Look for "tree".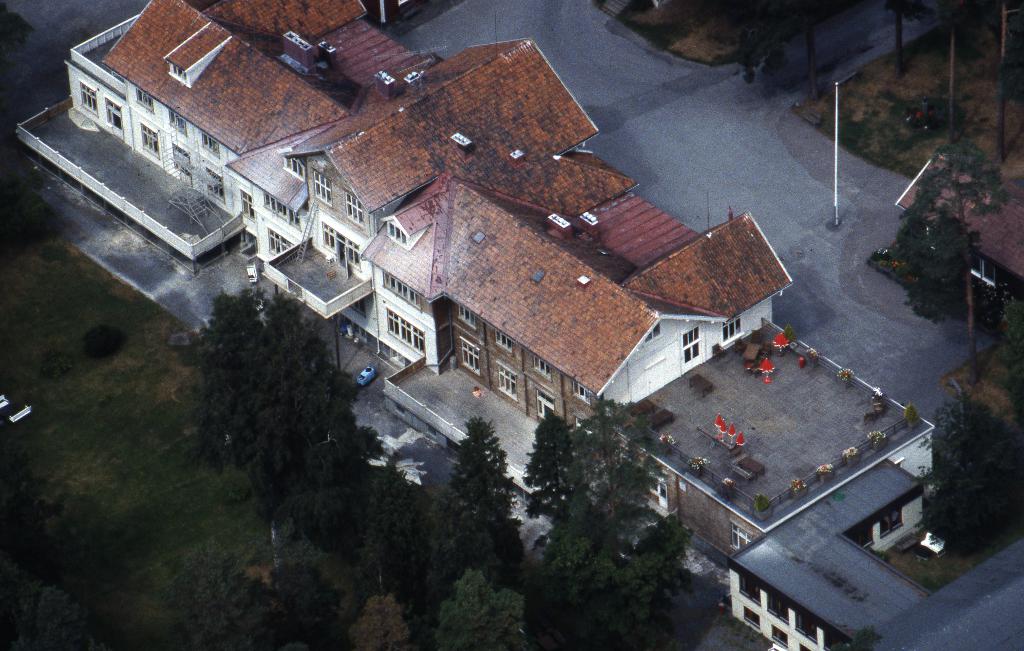
Found: <bbox>430, 408, 540, 645</bbox>.
